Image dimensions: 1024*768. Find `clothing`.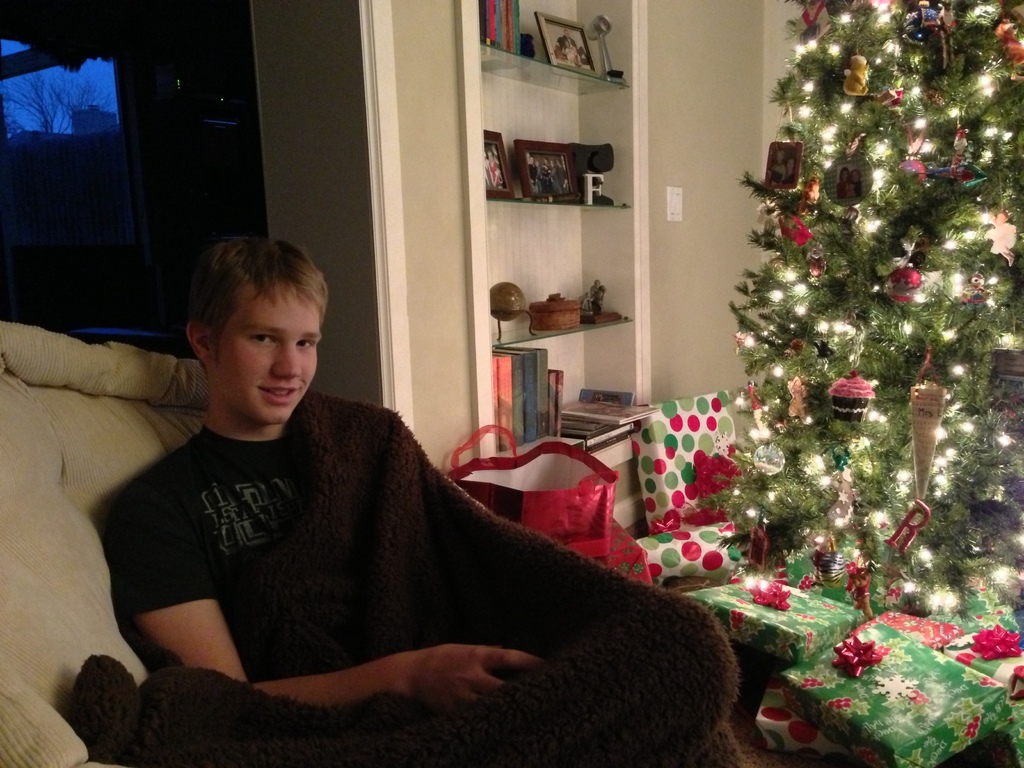
rect(176, 395, 757, 756).
